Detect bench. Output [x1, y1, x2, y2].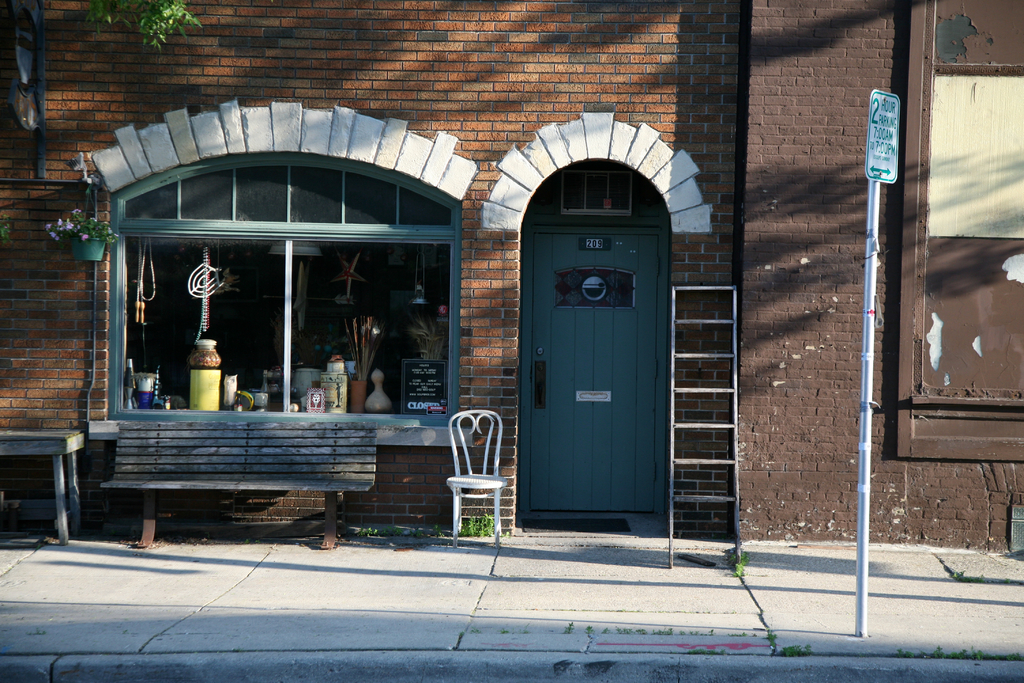
[96, 404, 471, 532].
